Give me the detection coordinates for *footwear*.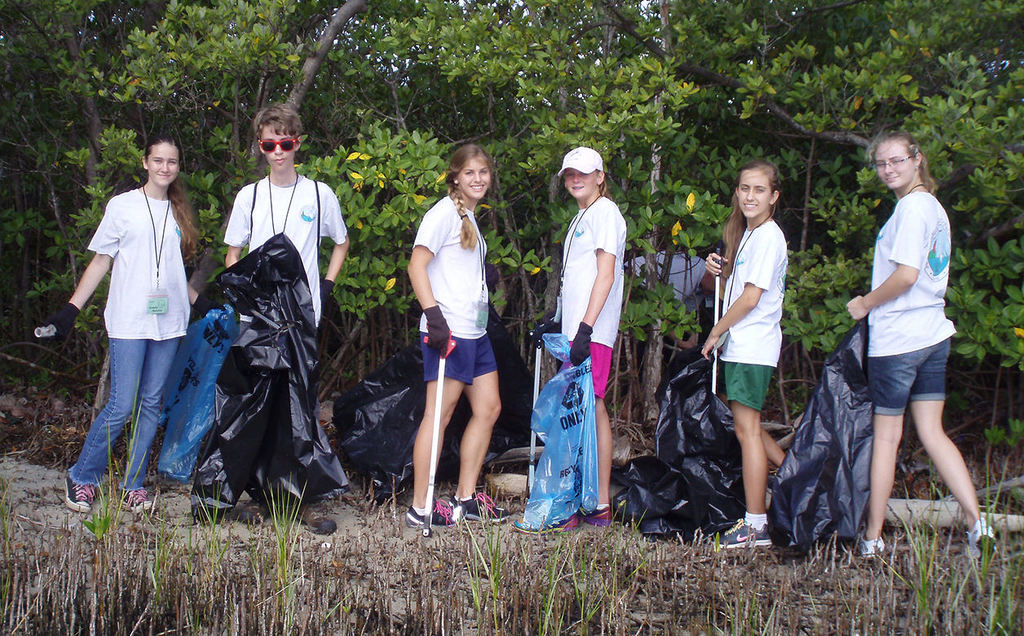
x1=119, y1=487, x2=155, y2=511.
